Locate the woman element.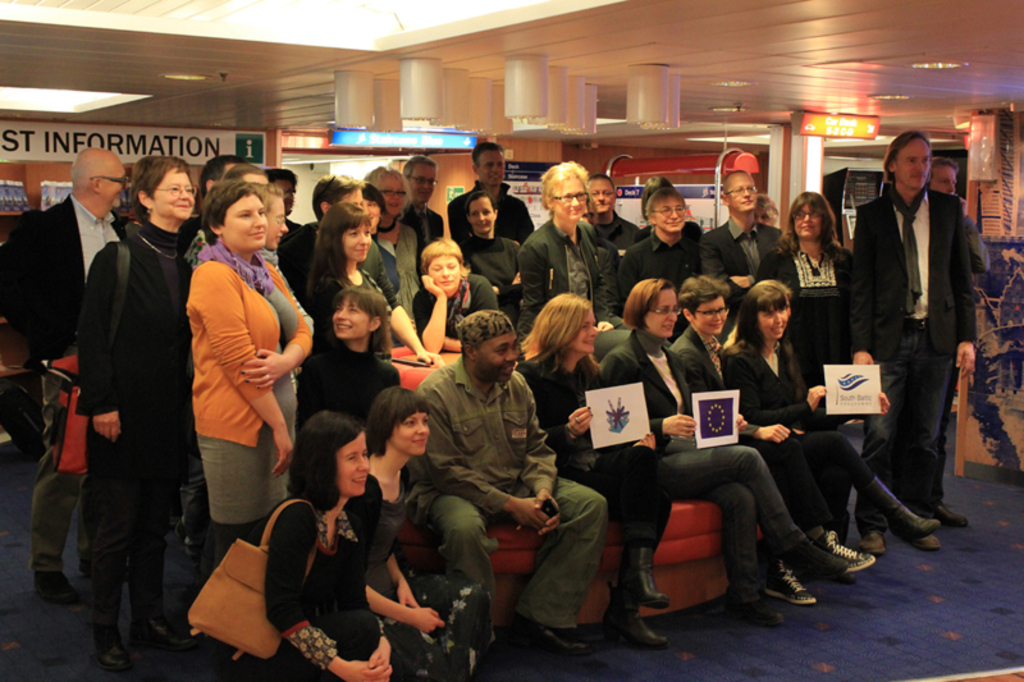
Element bbox: l=600, t=282, r=856, b=614.
